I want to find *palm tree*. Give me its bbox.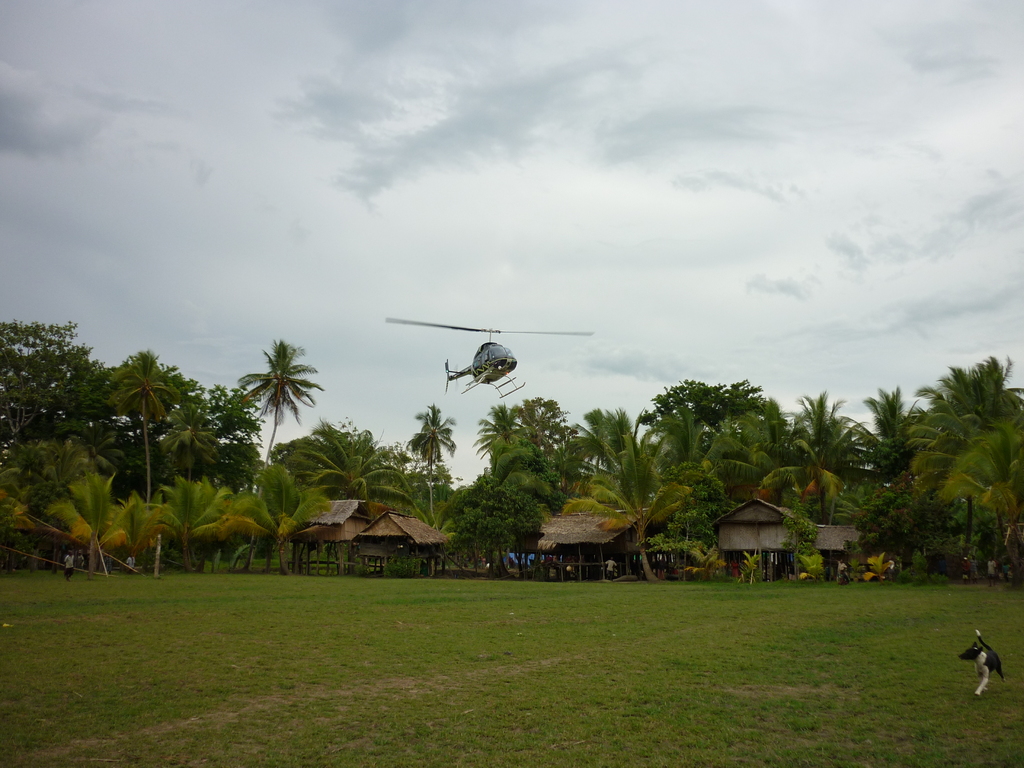
(left=408, top=409, right=452, bottom=515).
